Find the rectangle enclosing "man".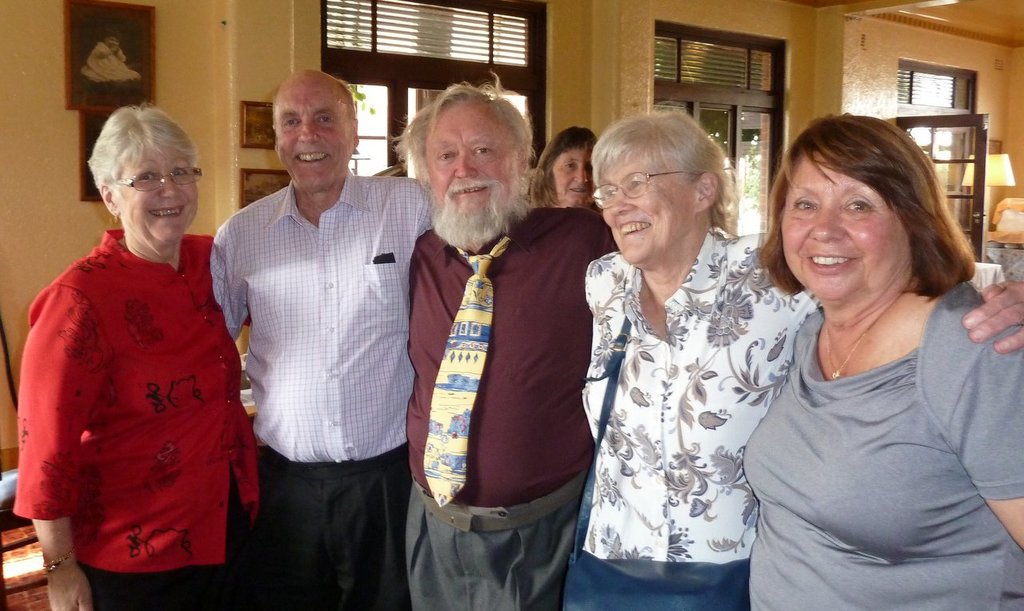
<box>205,71,438,610</box>.
